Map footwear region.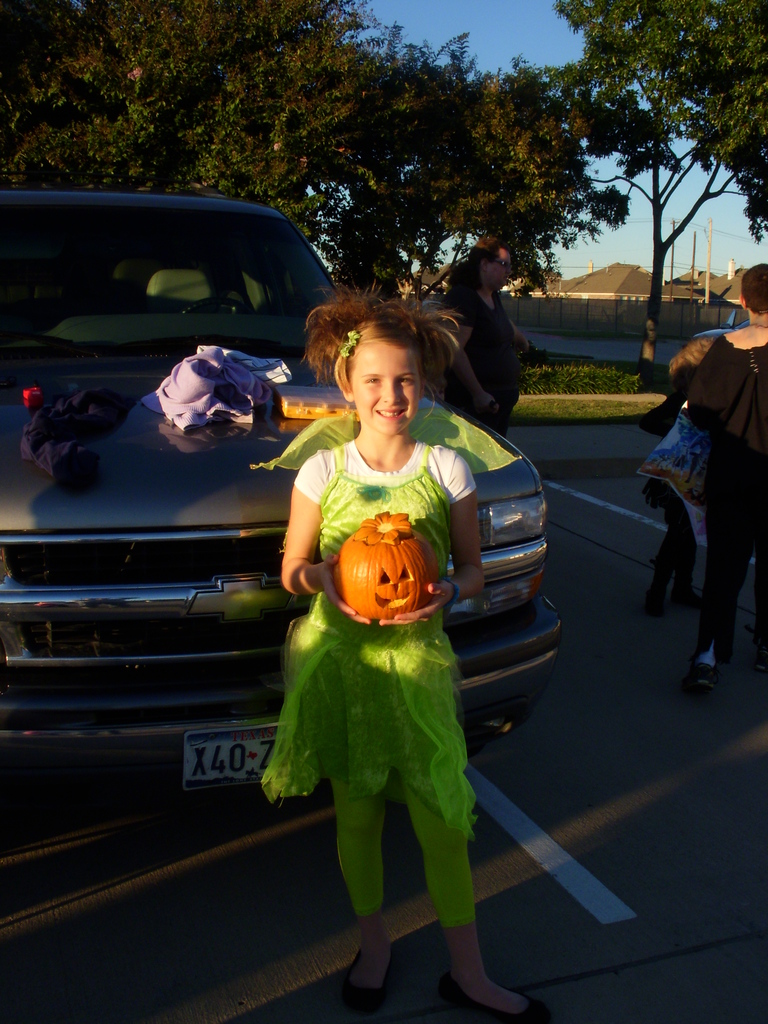
Mapped to 687/625/719/692.
